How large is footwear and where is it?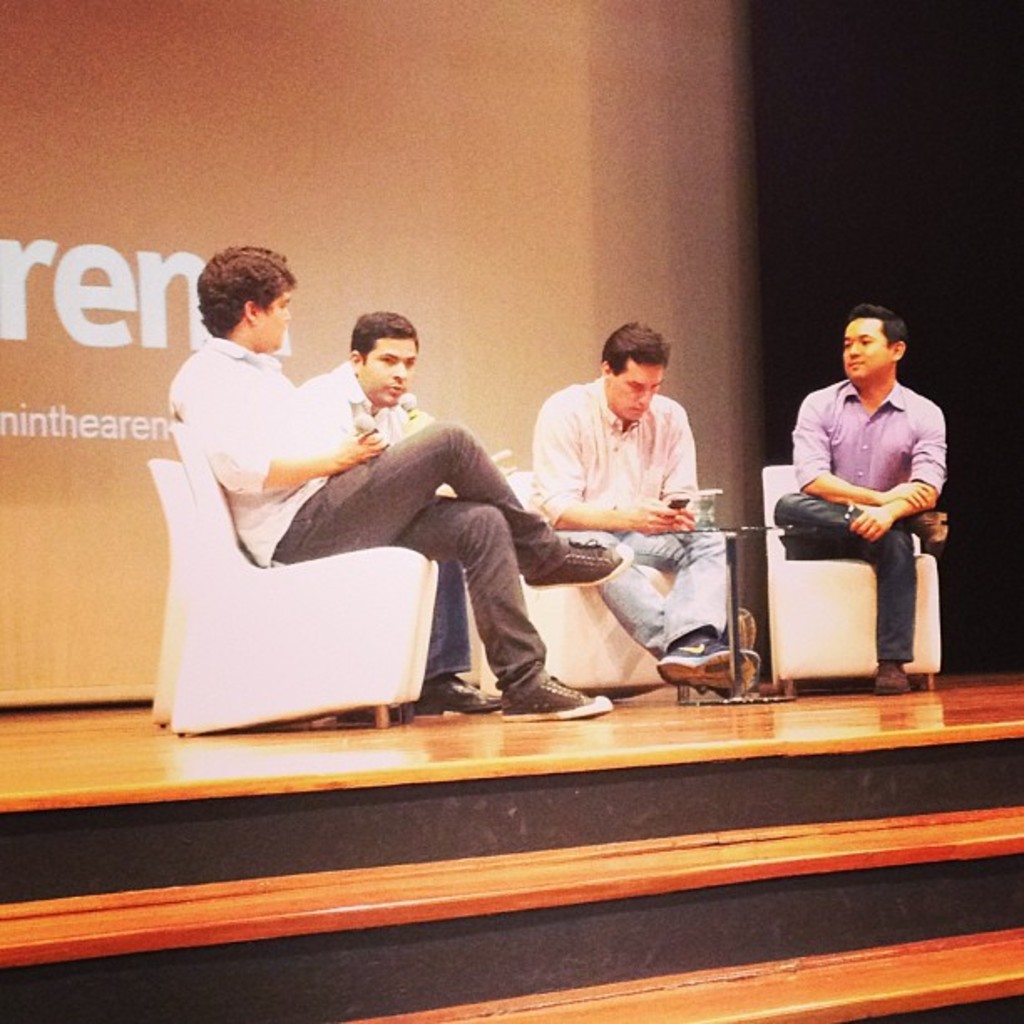
Bounding box: {"x1": 527, "y1": 540, "x2": 626, "y2": 589}.
